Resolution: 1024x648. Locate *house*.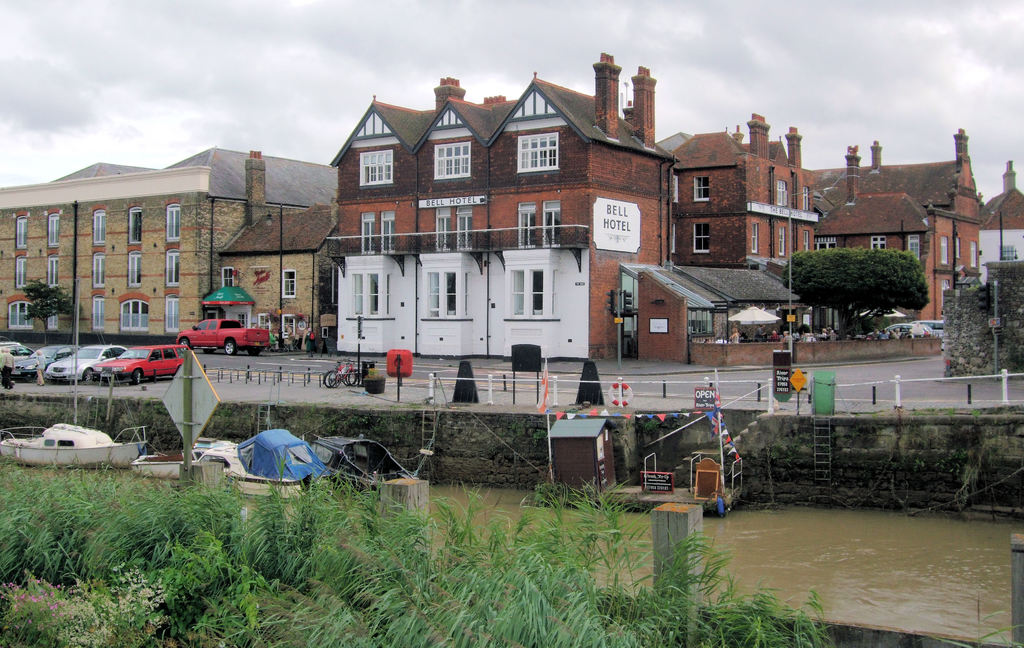
816,150,930,263.
